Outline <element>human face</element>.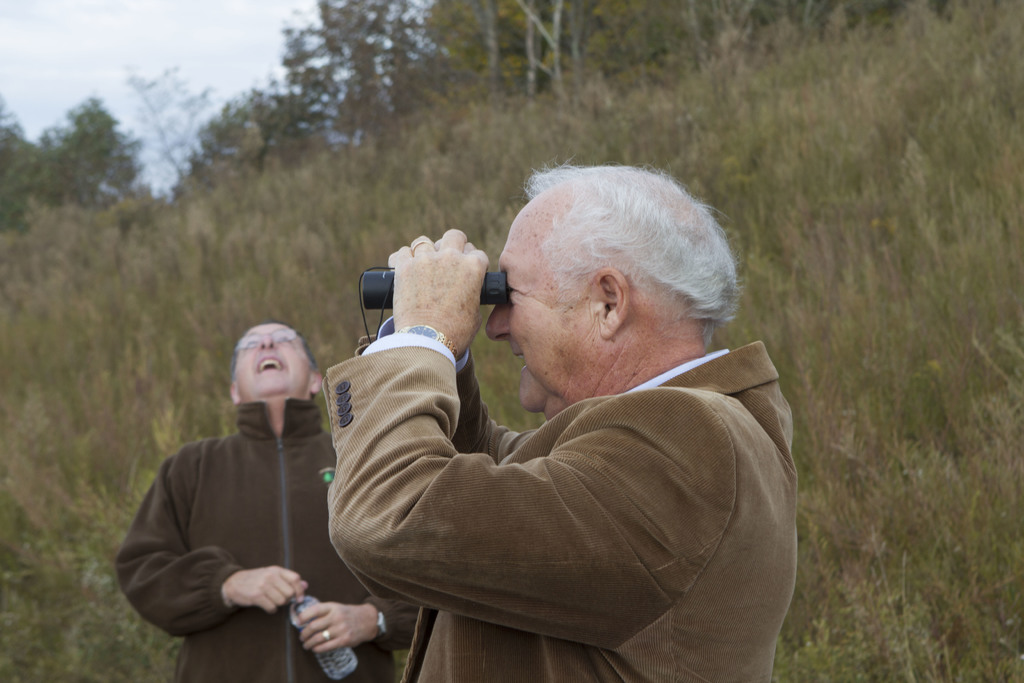
Outline: (237, 324, 314, 400).
